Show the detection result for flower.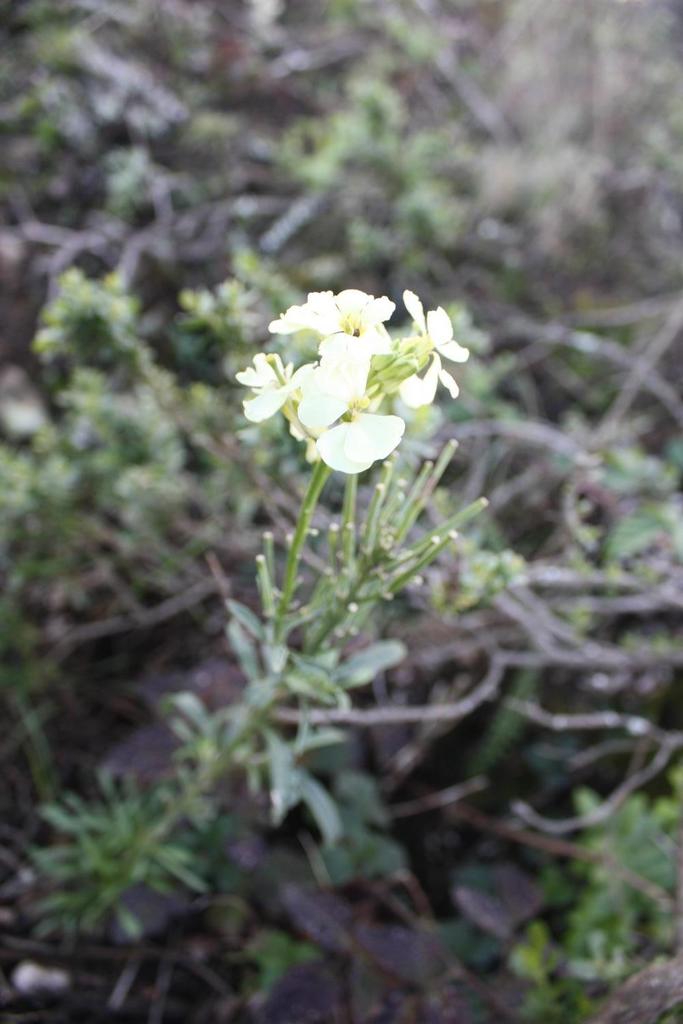
<region>307, 388, 422, 468</region>.
